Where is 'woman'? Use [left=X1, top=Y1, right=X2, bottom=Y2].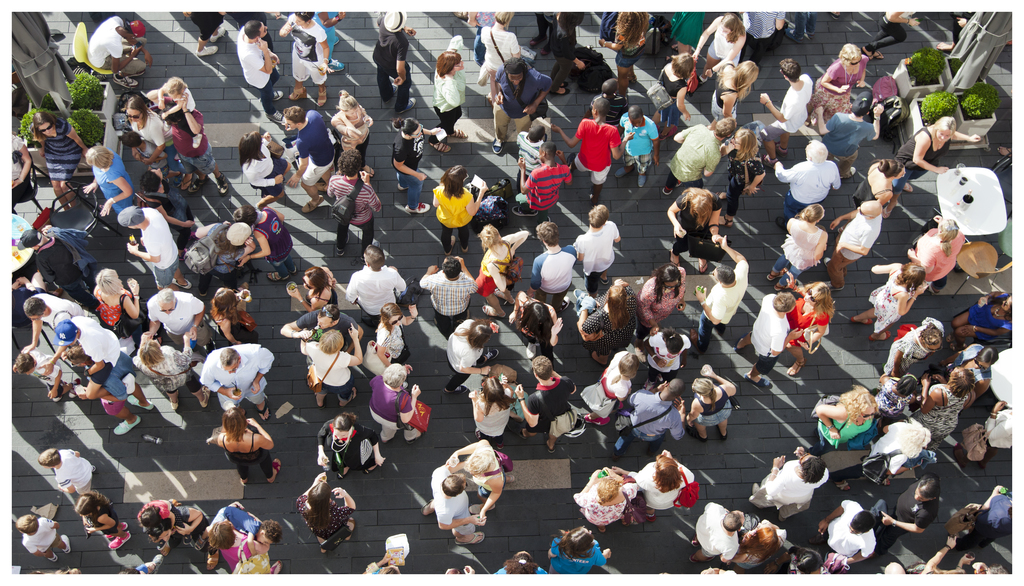
[left=364, top=362, right=428, bottom=446].
